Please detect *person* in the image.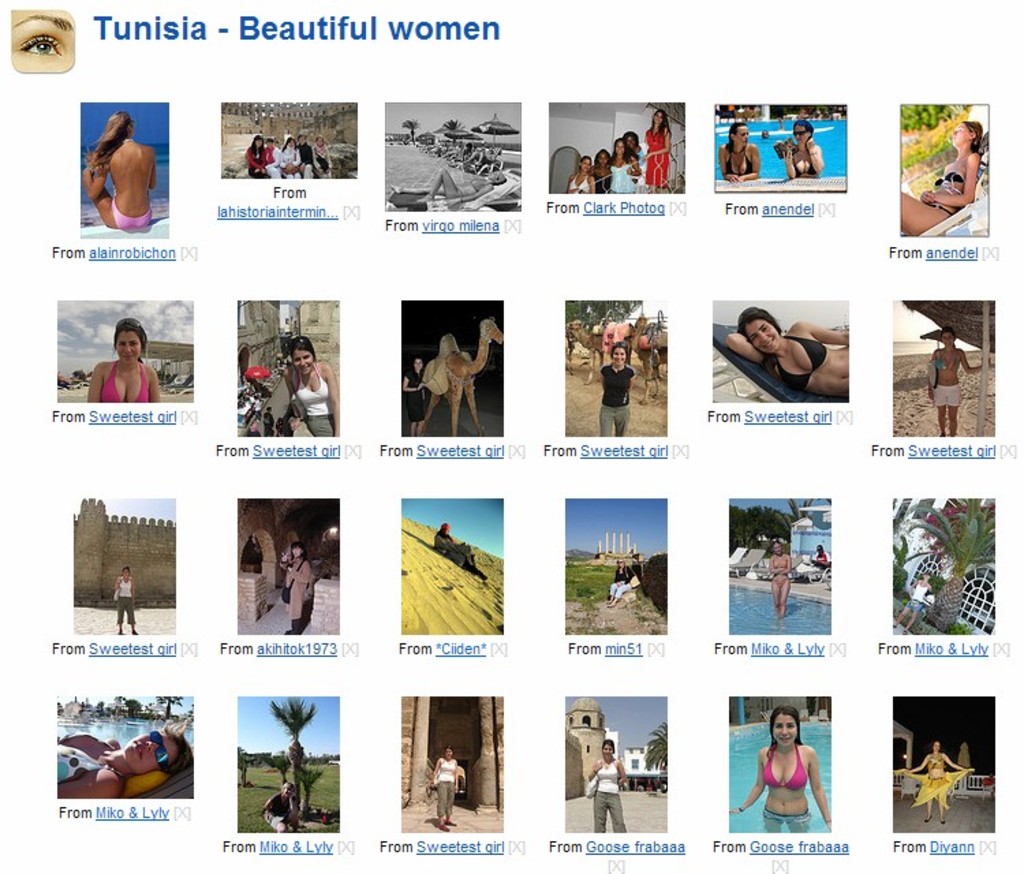
[565,156,594,194].
